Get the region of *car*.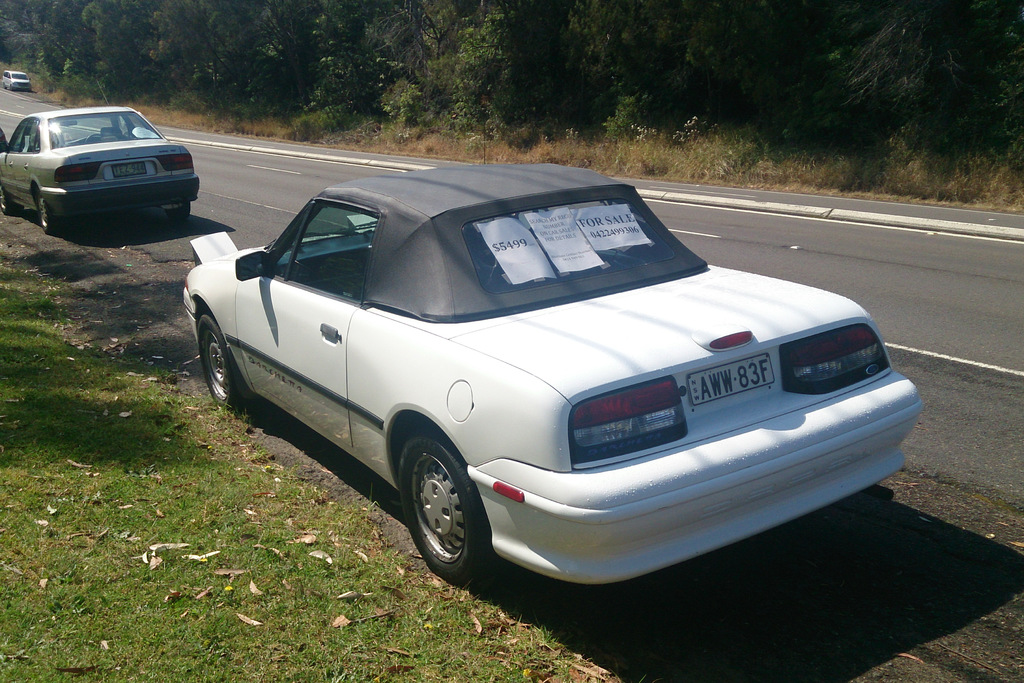
x1=175 y1=164 x2=924 y2=587.
